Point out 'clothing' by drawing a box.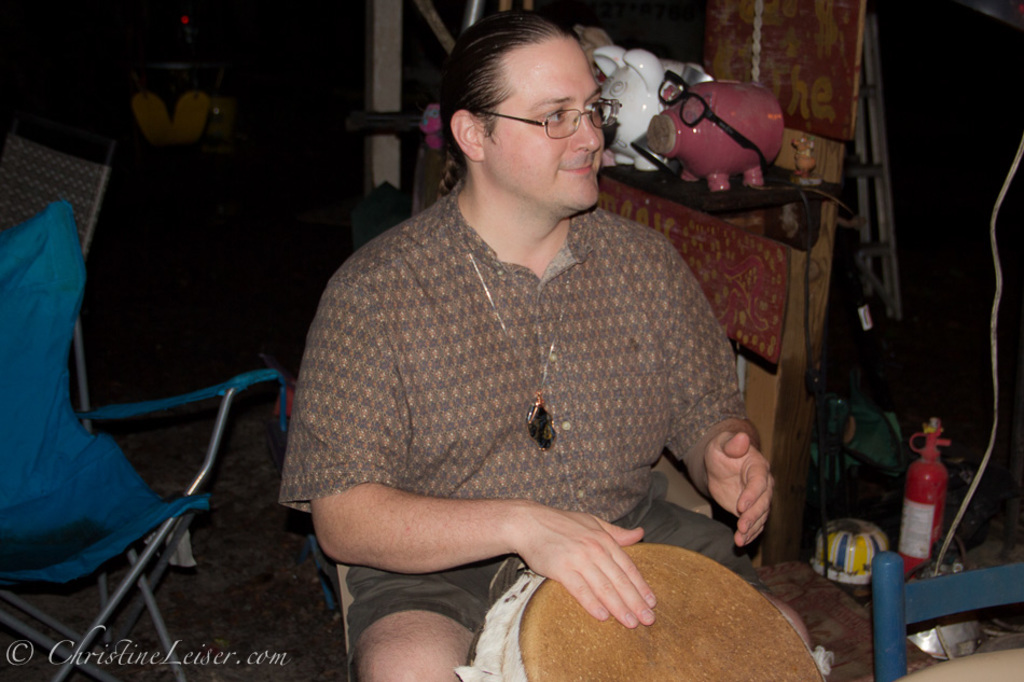
rect(273, 182, 792, 672).
